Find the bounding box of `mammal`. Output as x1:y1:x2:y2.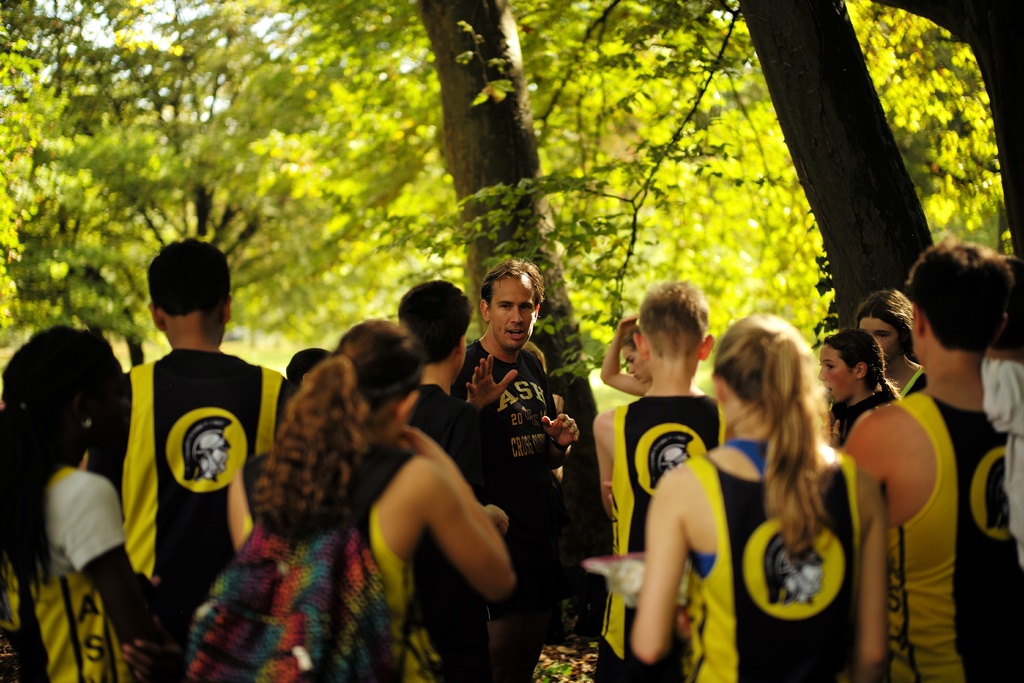
392:279:518:682.
